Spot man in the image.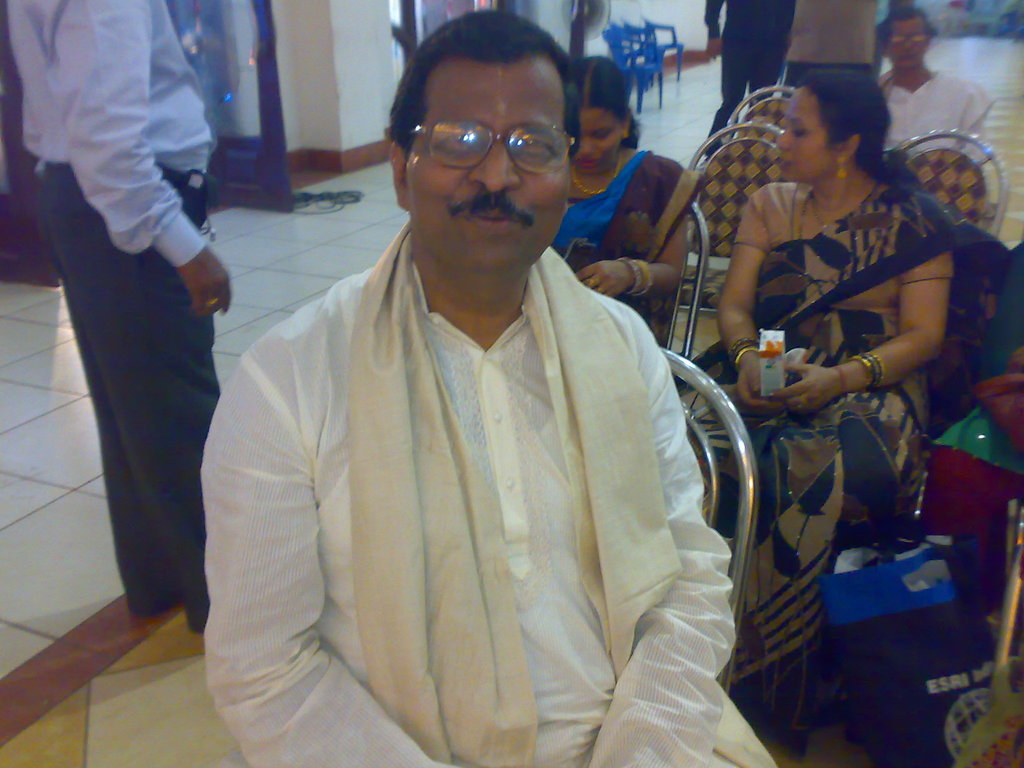
man found at l=863, t=8, r=997, b=167.
